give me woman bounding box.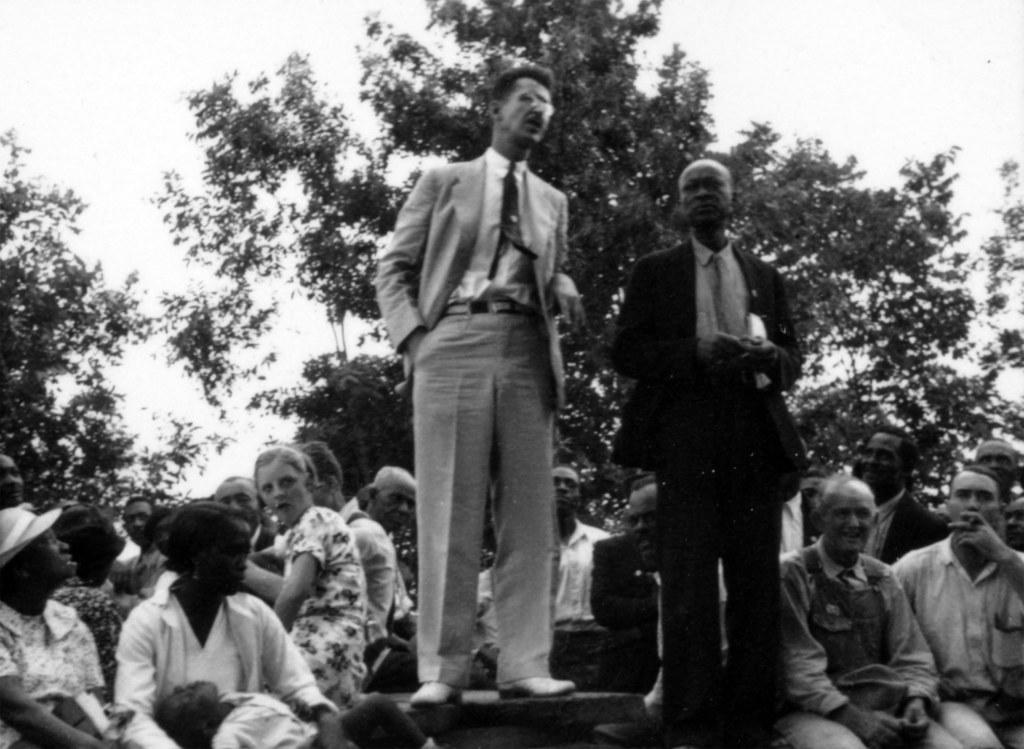
<region>240, 438, 368, 711</region>.
